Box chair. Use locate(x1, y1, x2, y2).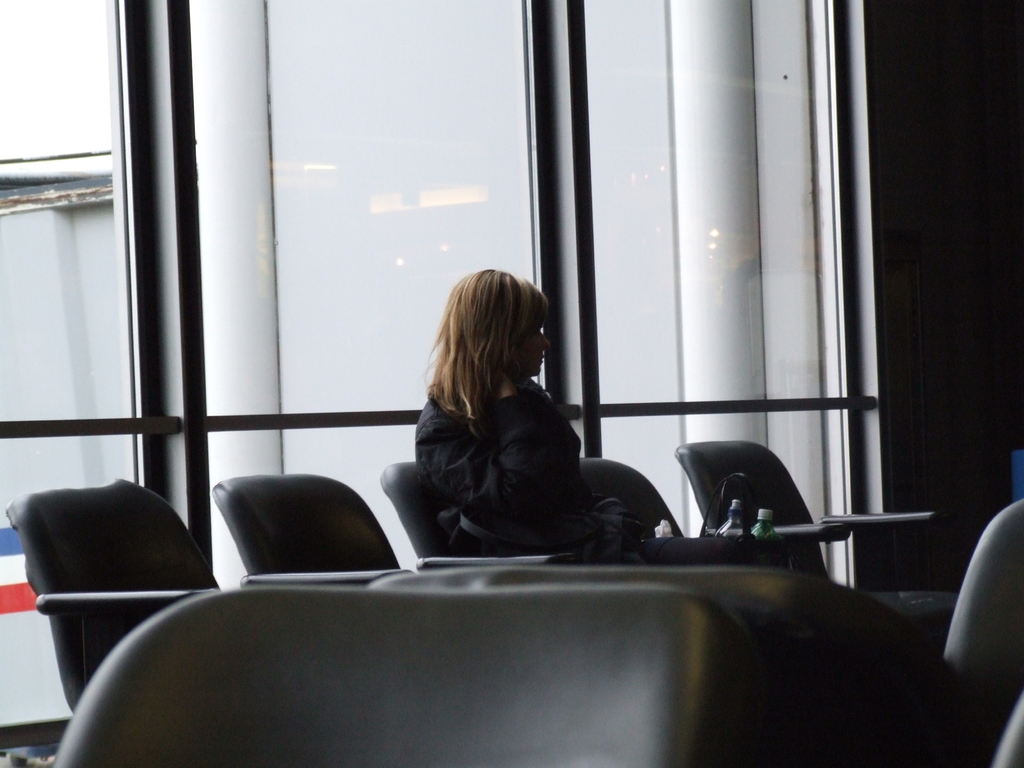
locate(572, 452, 689, 545).
